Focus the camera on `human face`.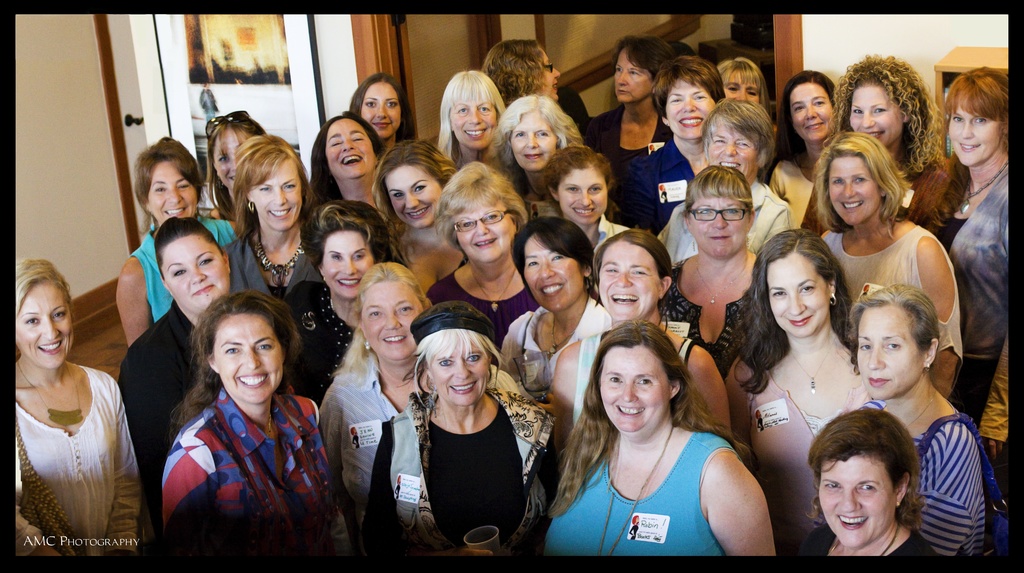
Focus region: [683, 190, 748, 257].
